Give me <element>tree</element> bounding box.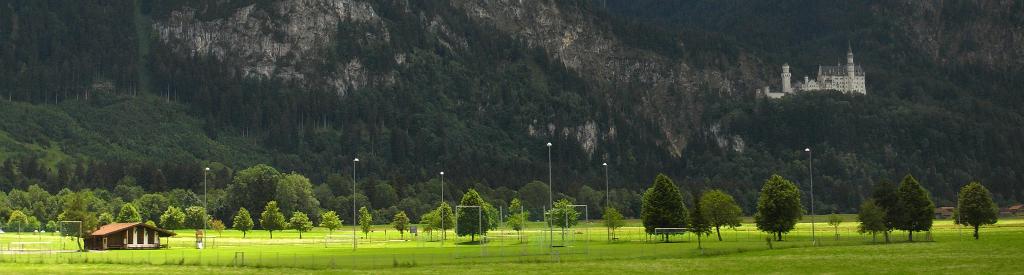
box=[0, 0, 1023, 233].
